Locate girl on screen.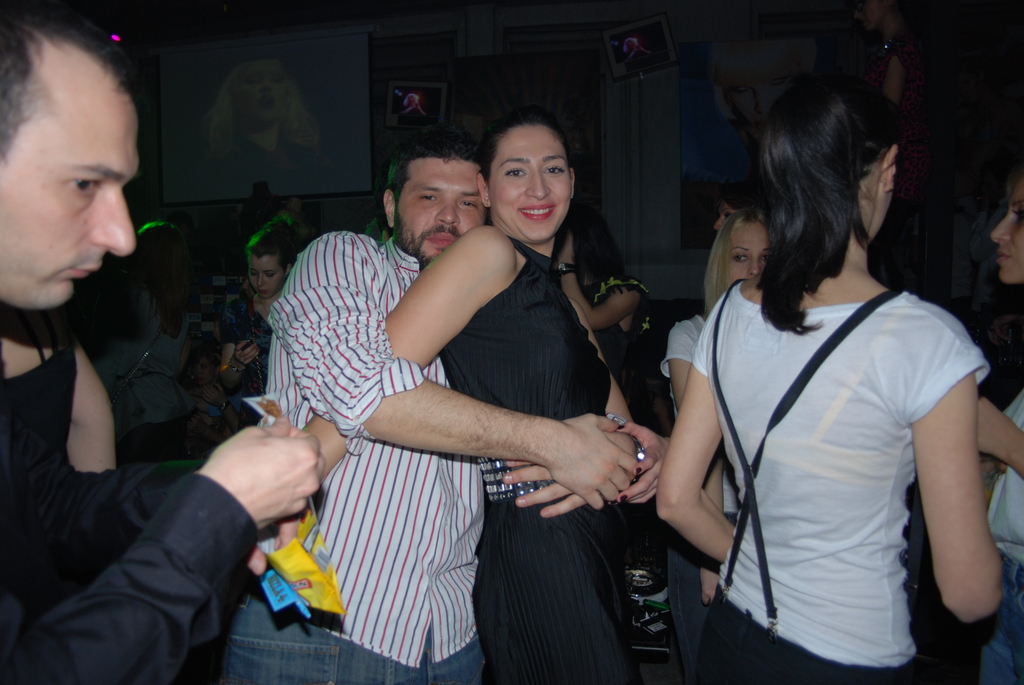
On screen at bbox(650, 79, 1001, 681).
